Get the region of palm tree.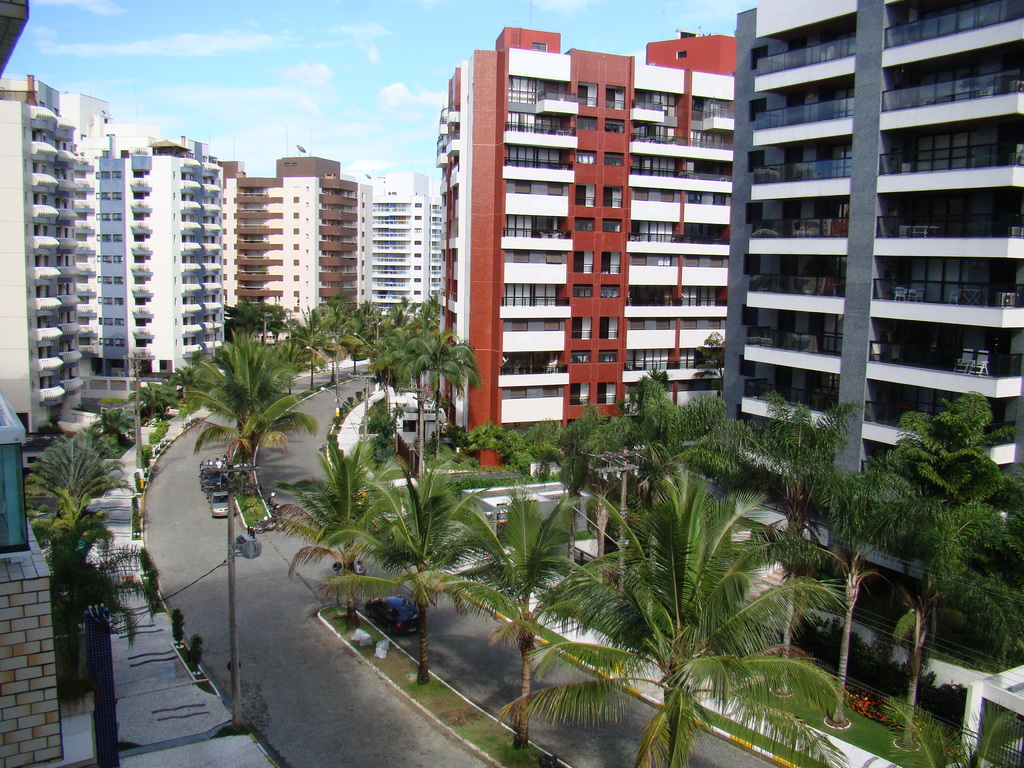
{"x1": 544, "y1": 506, "x2": 797, "y2": 752}.
